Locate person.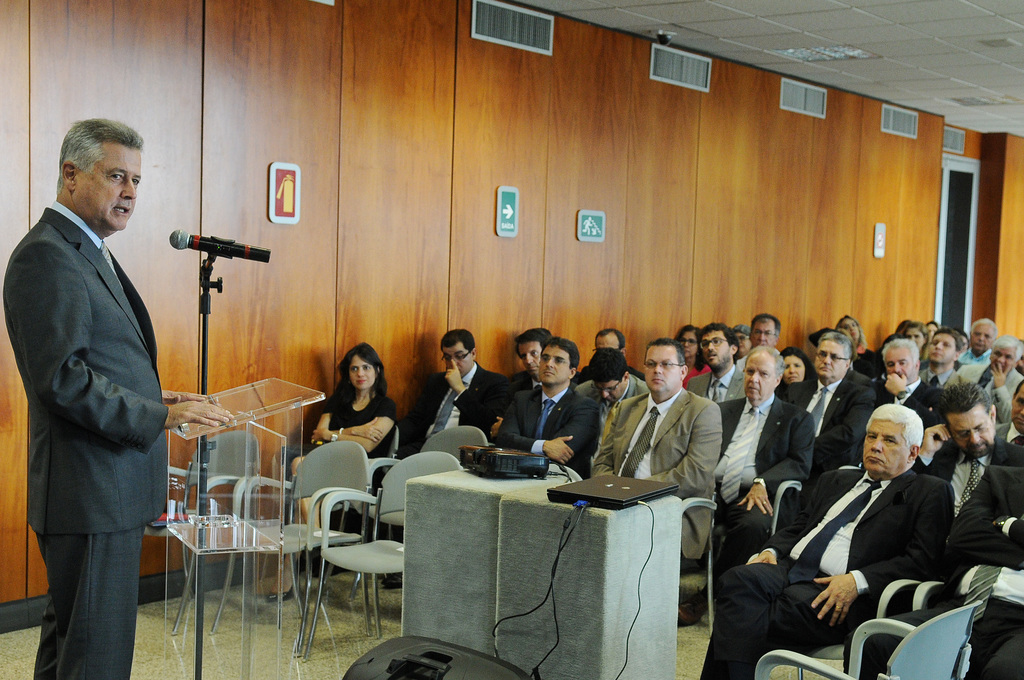
Bounding box: x1=780 y1=343 x2=808 y2=389.
